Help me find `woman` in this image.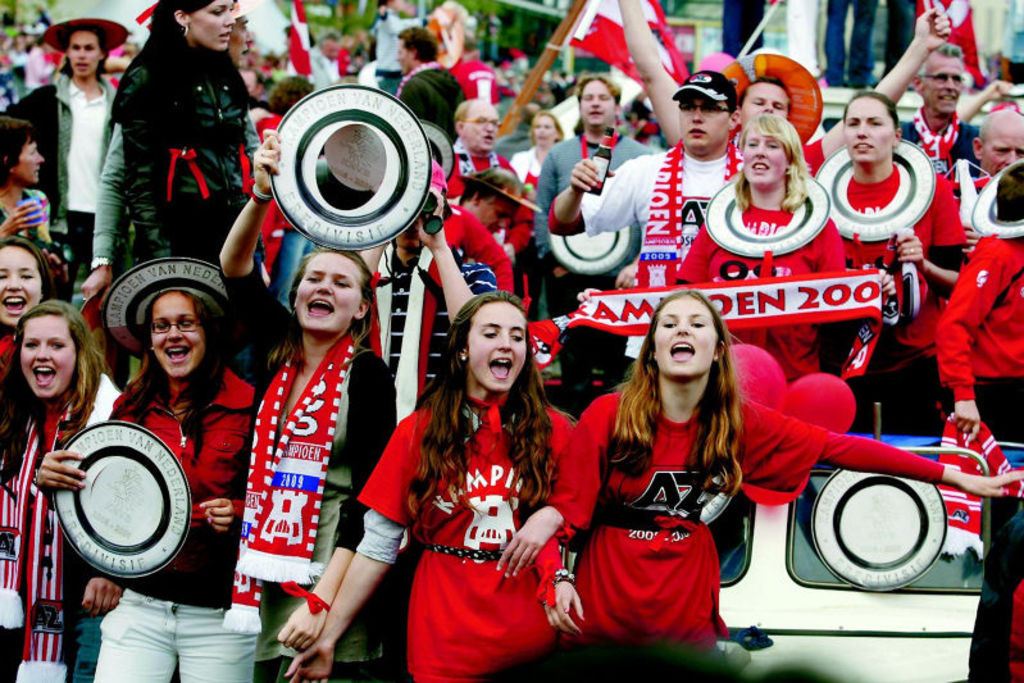
Found it: bbox(0, 228, 65, 374).
